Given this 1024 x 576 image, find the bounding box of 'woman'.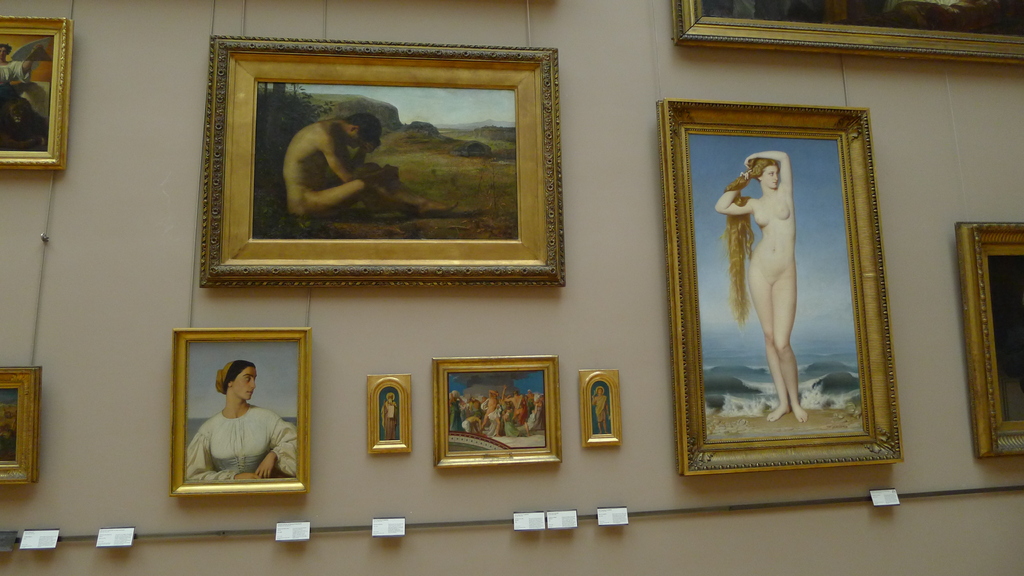
{"left": 717, "top": 149, "right": 808, "bottom": 422}.
